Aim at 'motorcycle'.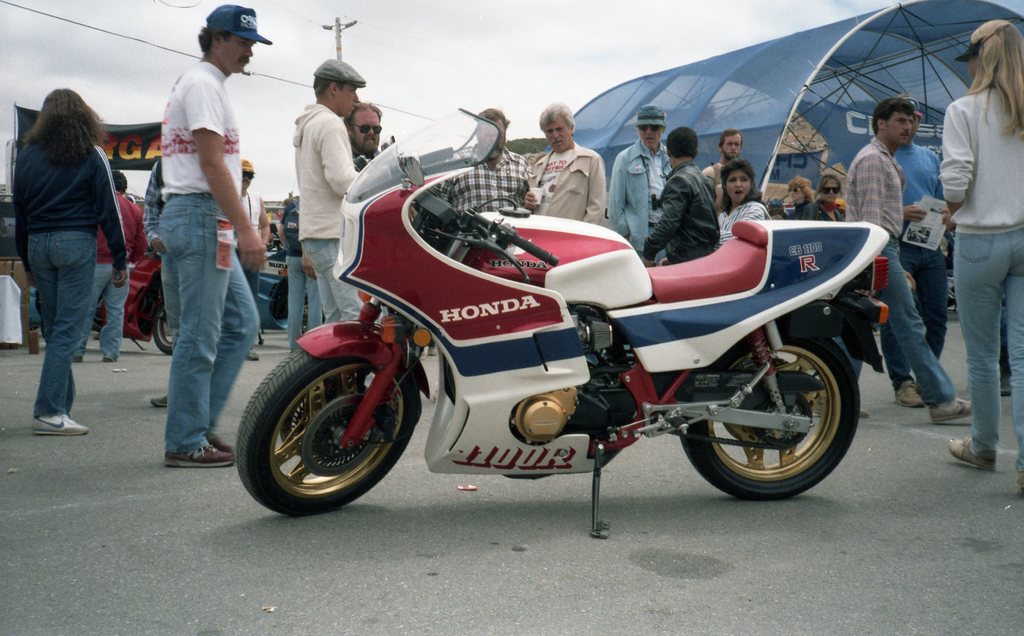
Aimed at [241, 108, 892, 539].
